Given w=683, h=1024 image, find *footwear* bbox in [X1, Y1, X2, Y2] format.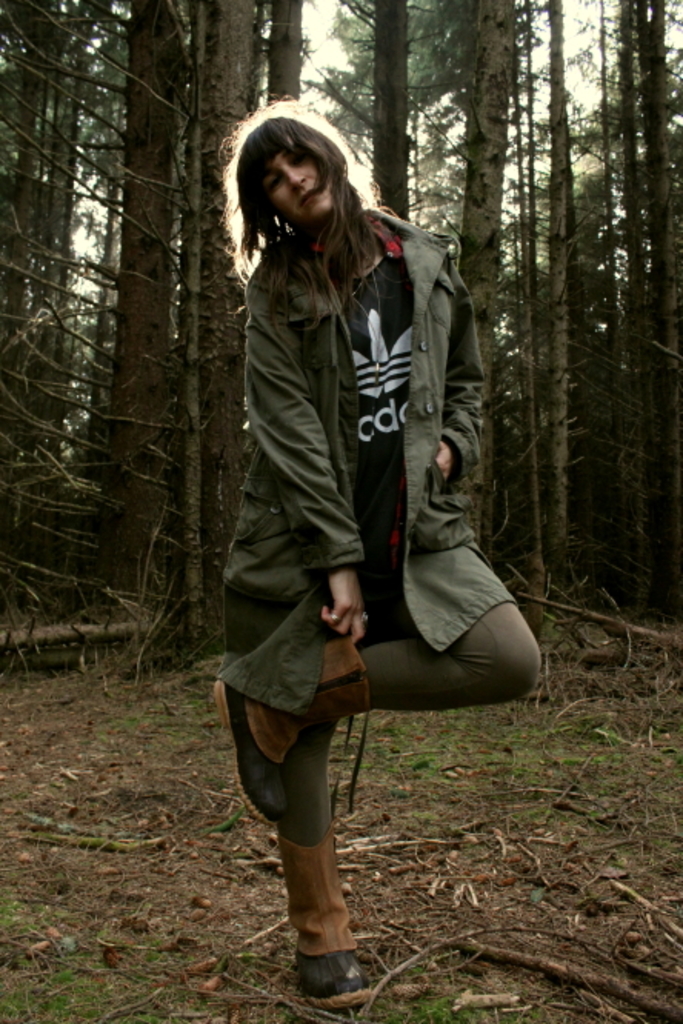
[215, 670, 302, 827].
